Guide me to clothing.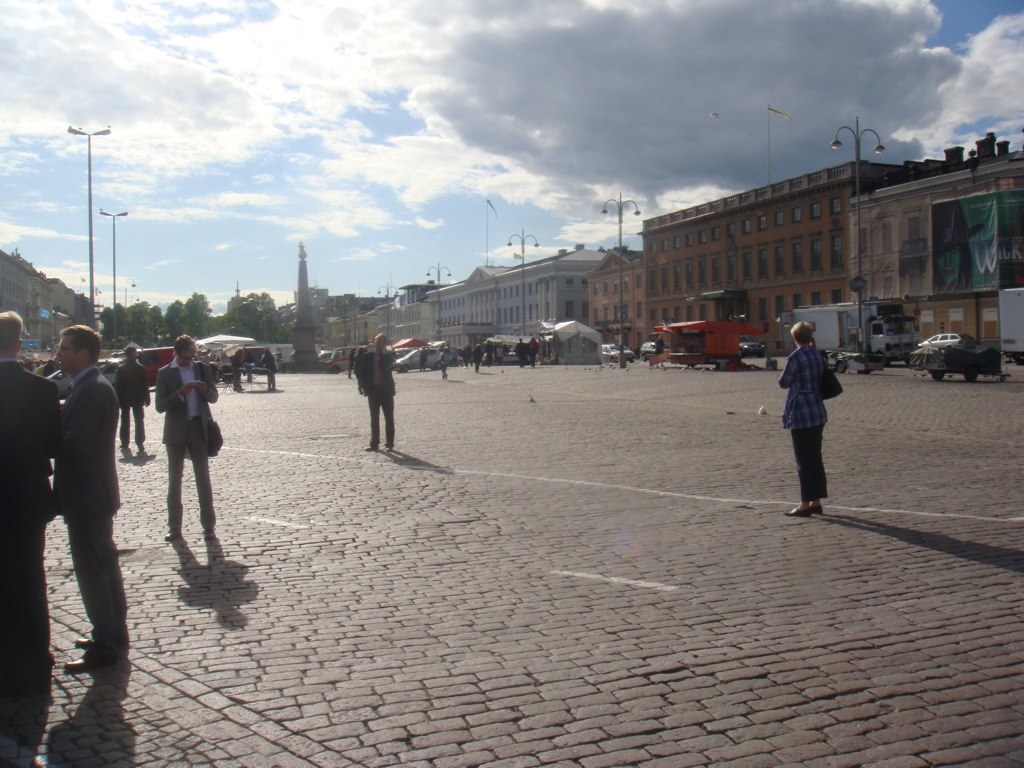
Guidance: [left=421, top=351, right=425, bottom=367].
